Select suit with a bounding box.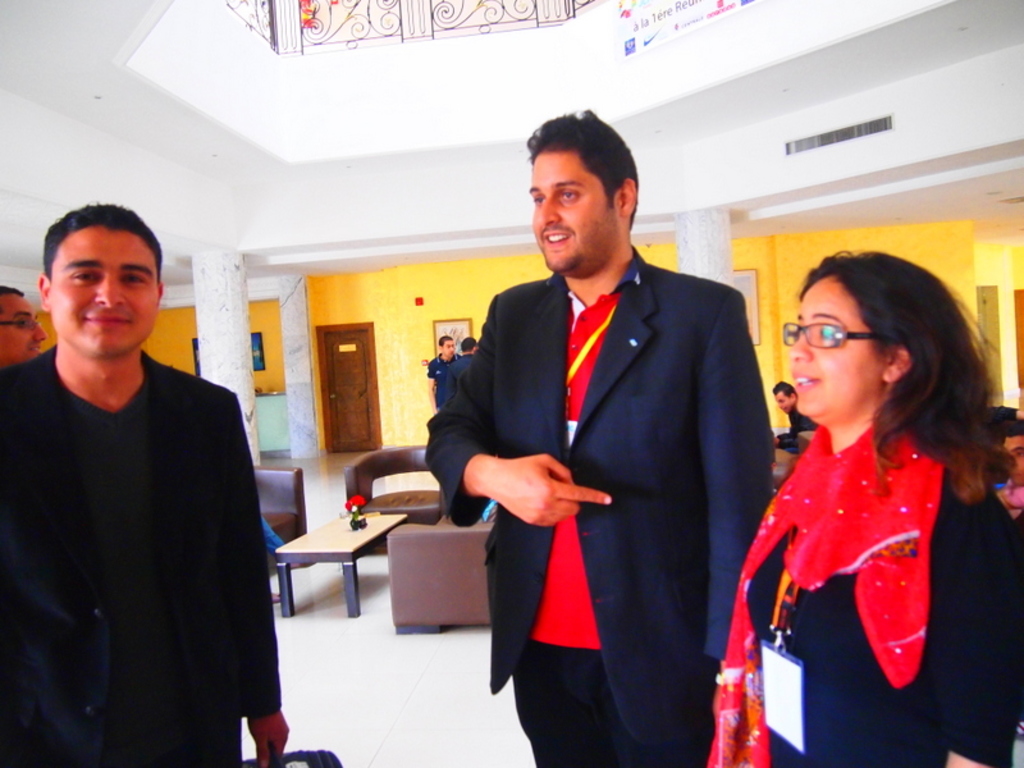
left=0, top=347, right=279, bottom=767.
